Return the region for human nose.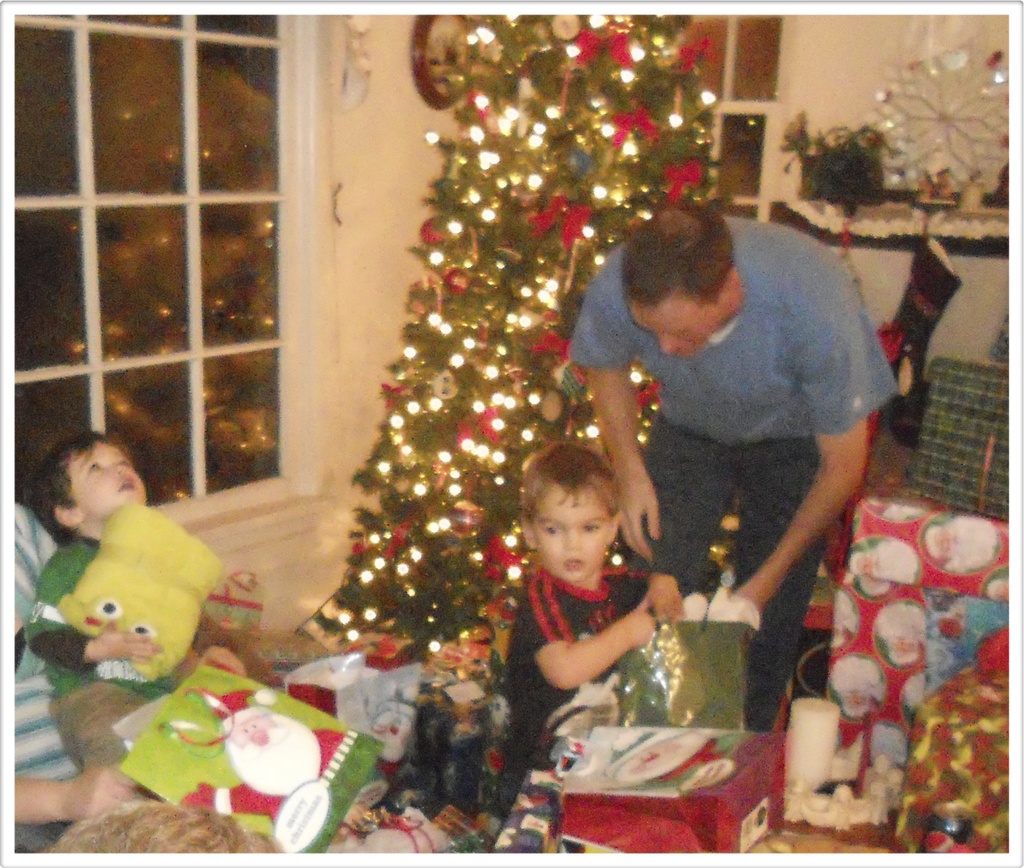
115 461 128 476.
